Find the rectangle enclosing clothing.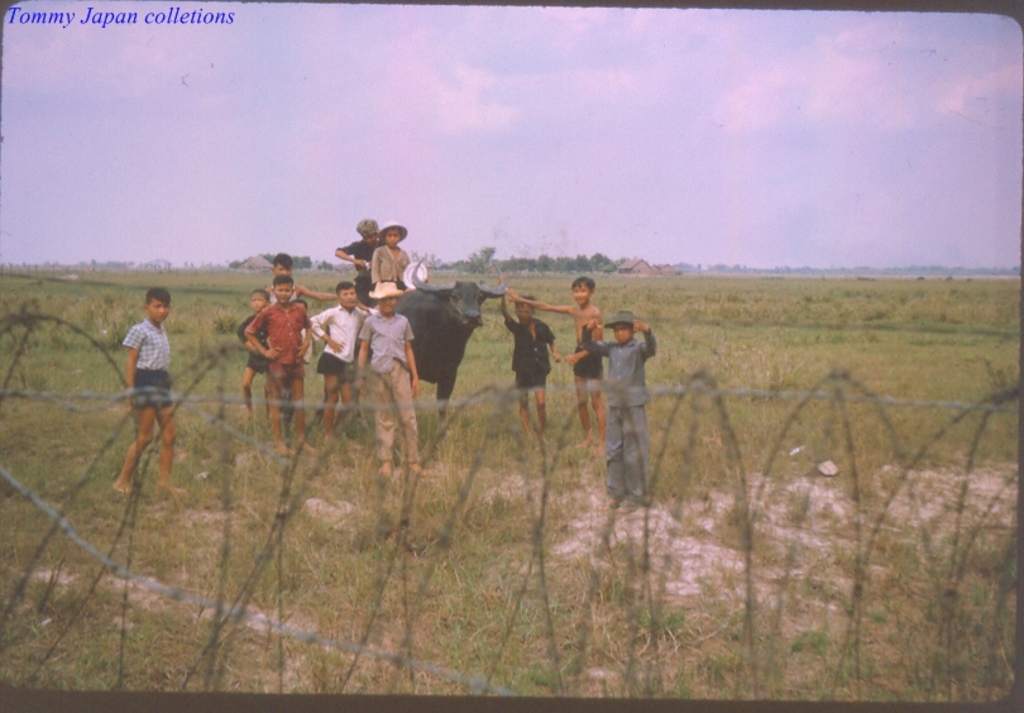
bbox(307, 308, 370, 374).
